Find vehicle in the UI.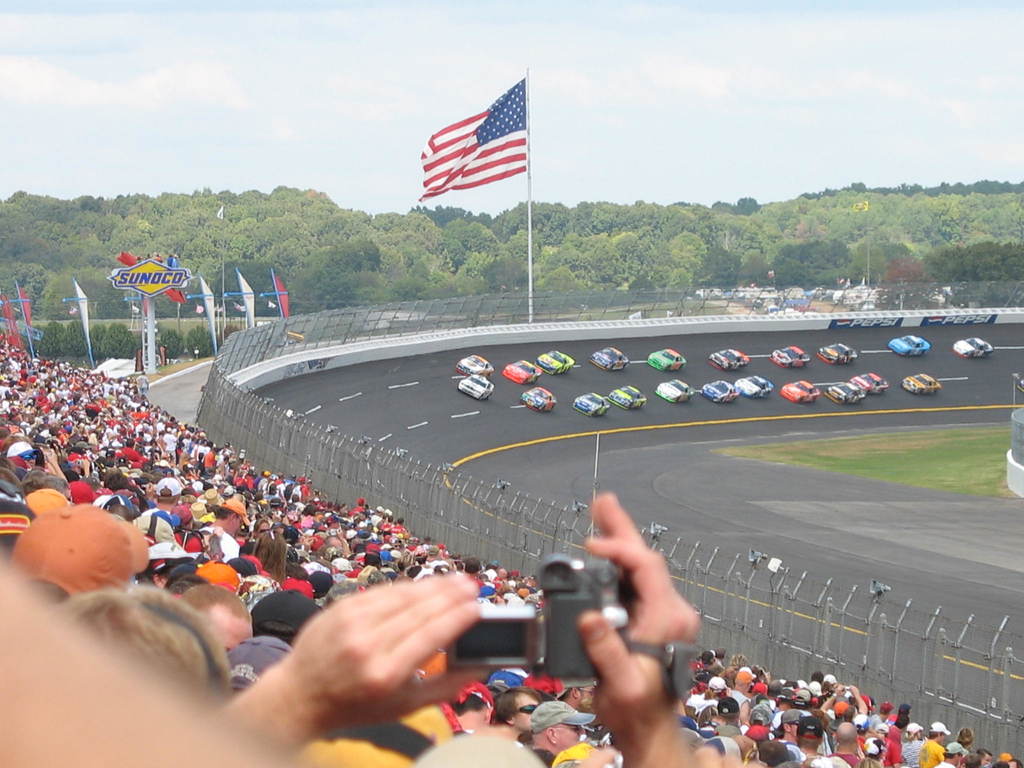
UI element at region(657, 382, 689, 404).
